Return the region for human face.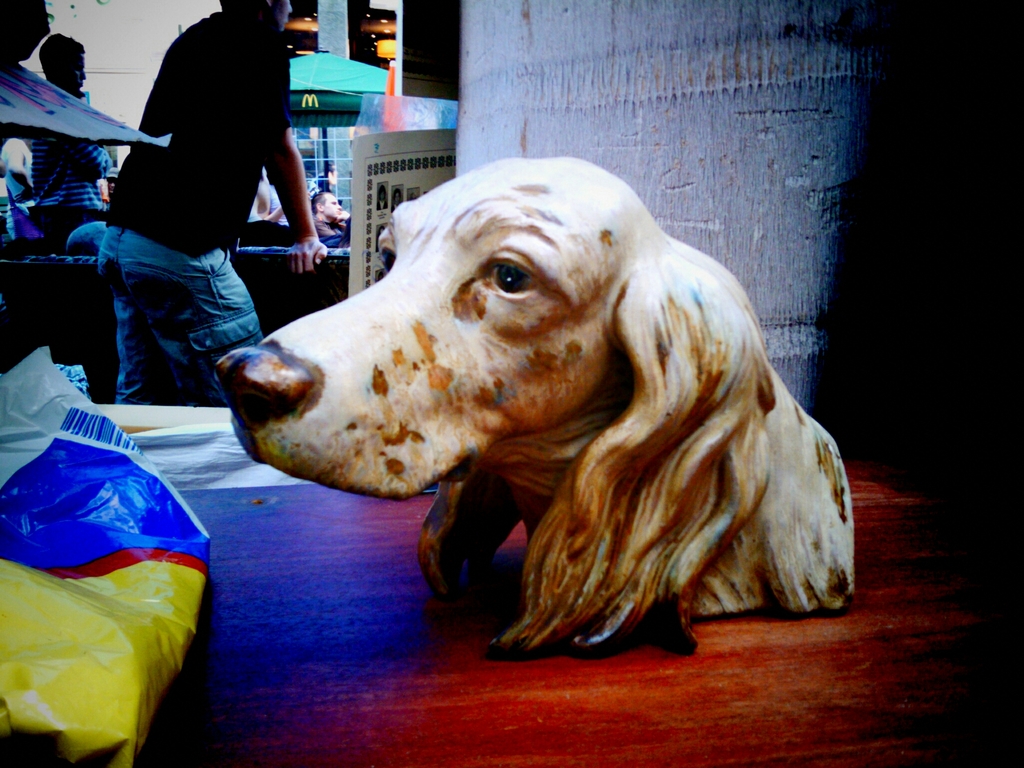
<box>65,48,90,92</box>.
